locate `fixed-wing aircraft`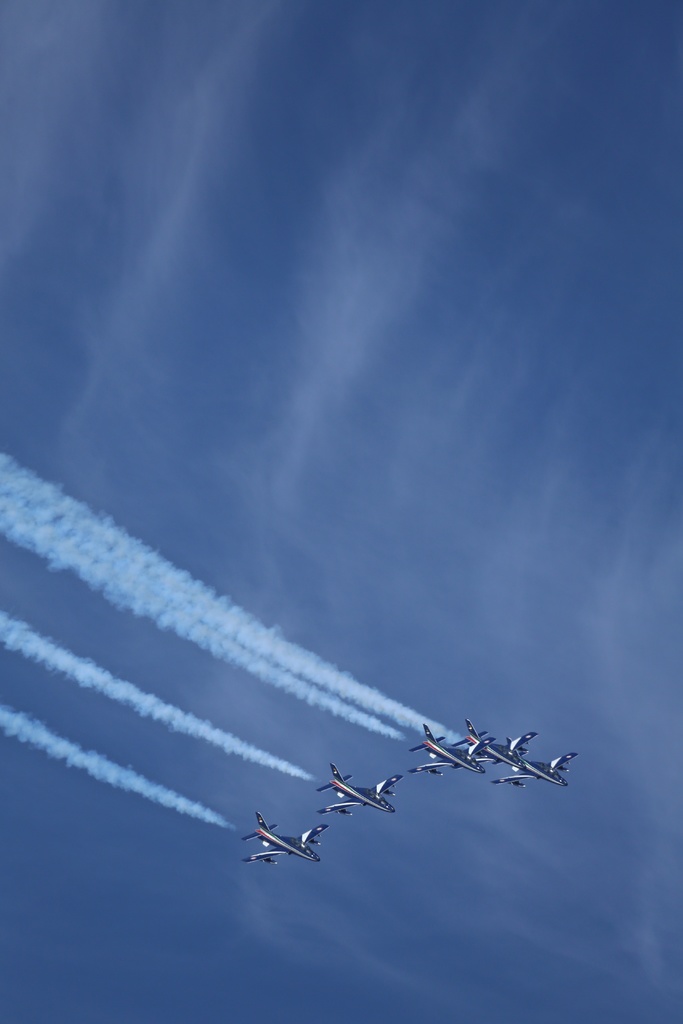
bbox=(245, 812, 334, 863)
